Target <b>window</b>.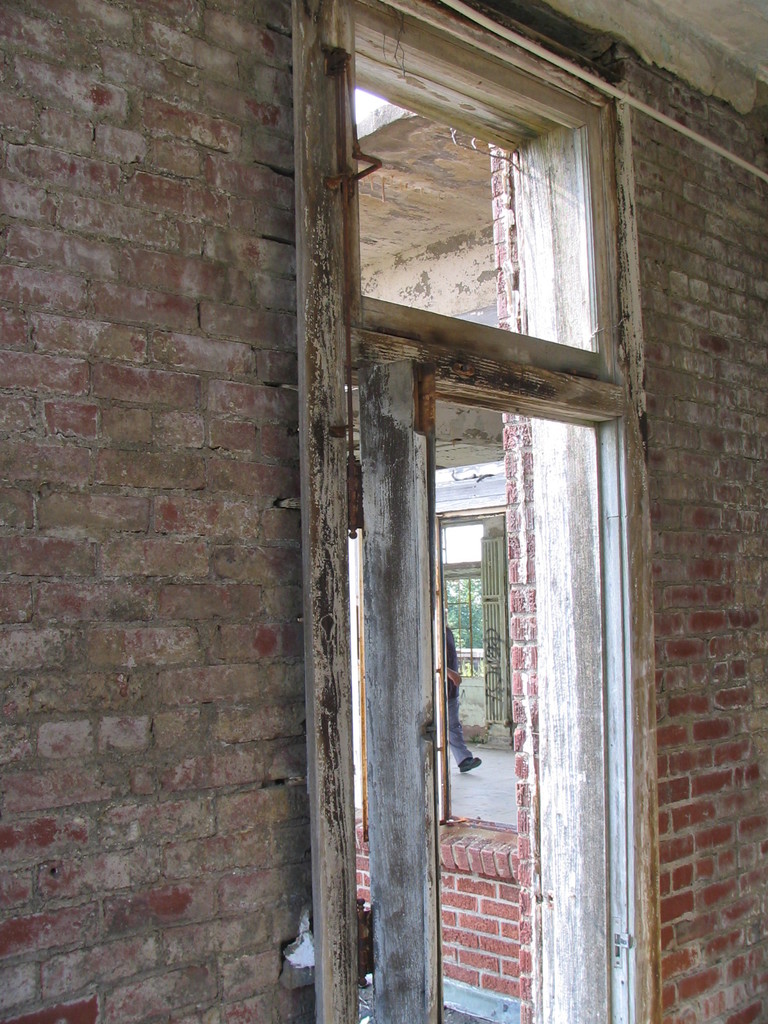
Target region: detection(363, 505, 520, 829).
